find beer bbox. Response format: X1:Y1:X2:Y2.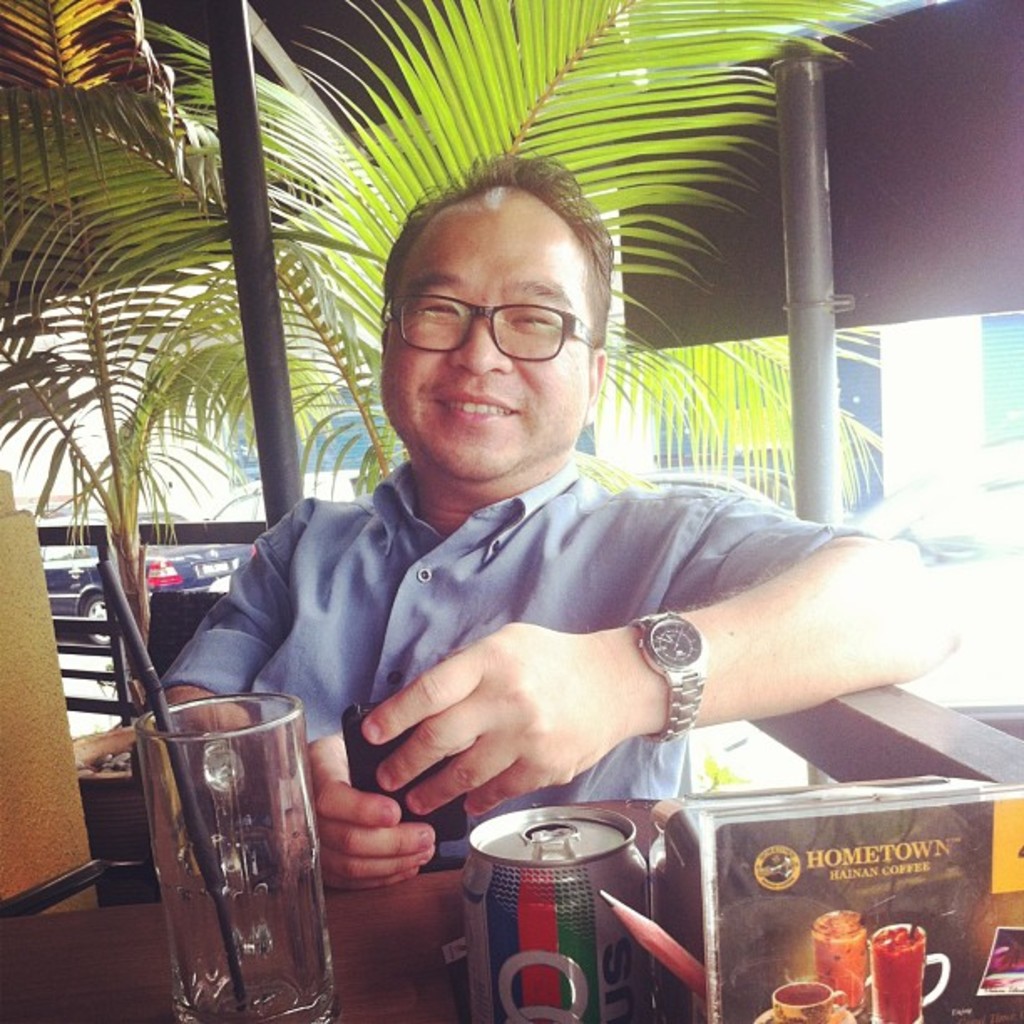
114:681:340:1022.
